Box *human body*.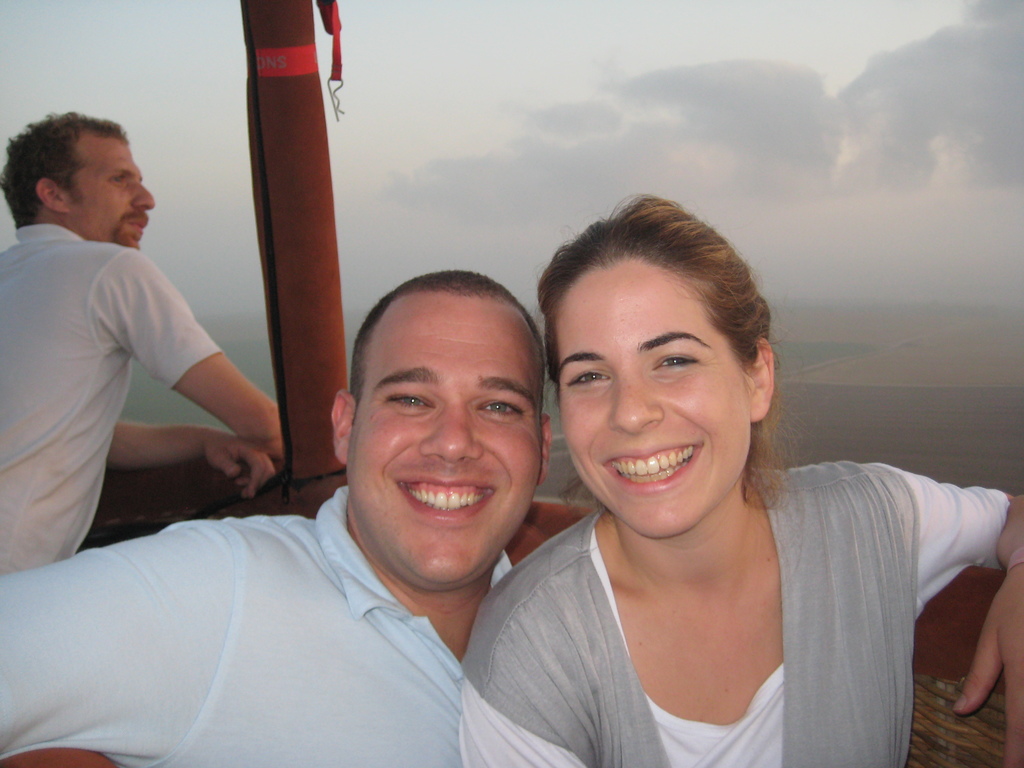
{"left": 0, "top": 269, "right": 561, "bottom": 767}.
